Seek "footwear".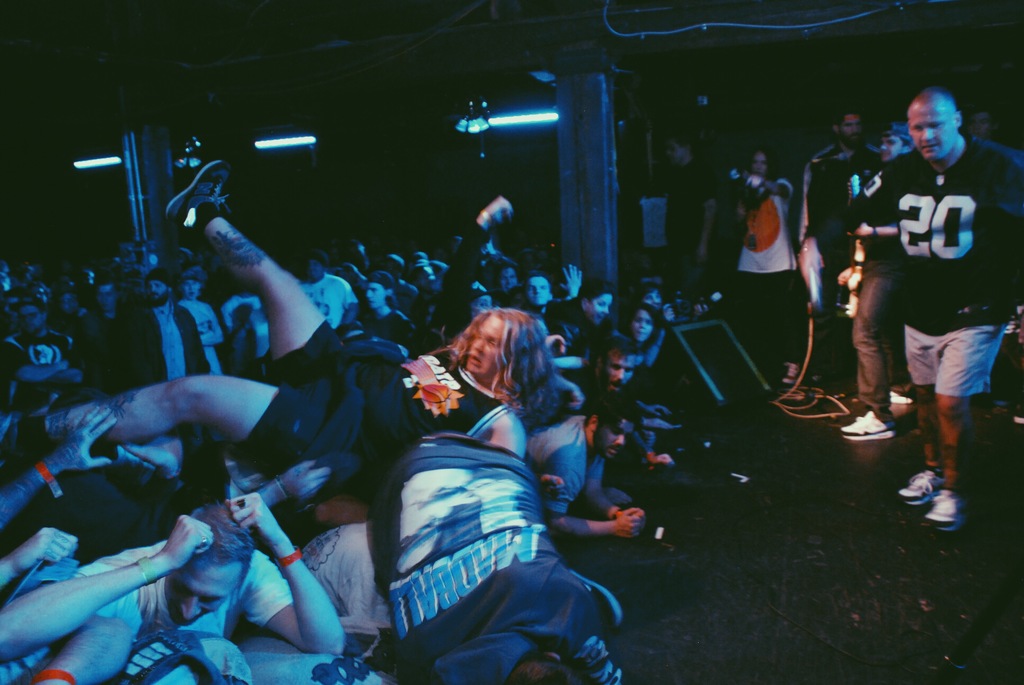
x1=607, y1=523, x2=668, y2=562.
